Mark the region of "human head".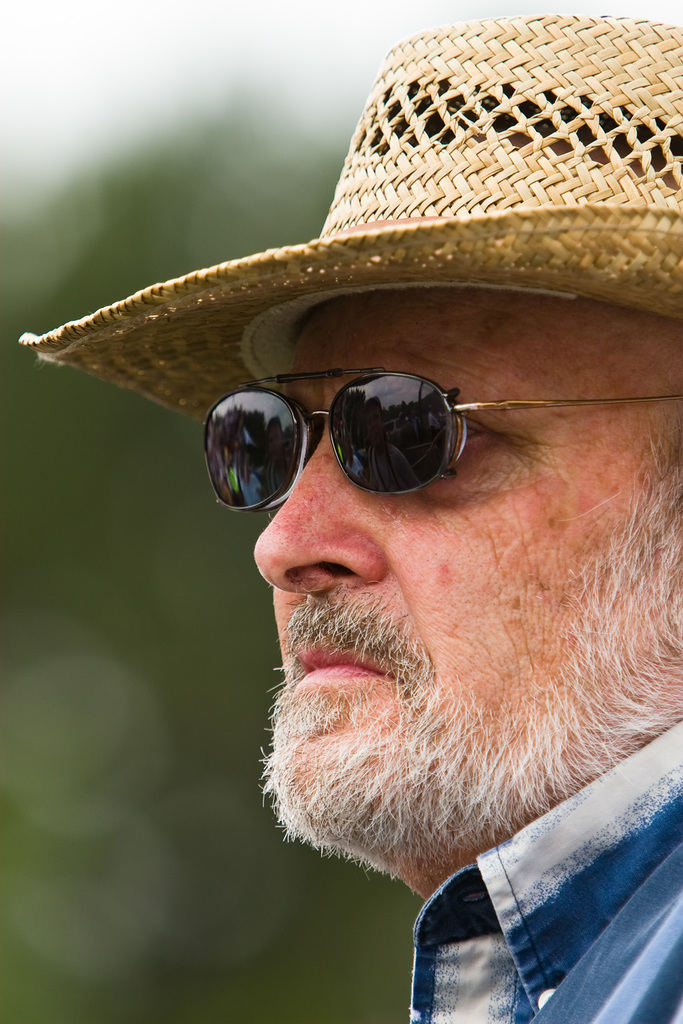
Region: 97 26 649 889.
